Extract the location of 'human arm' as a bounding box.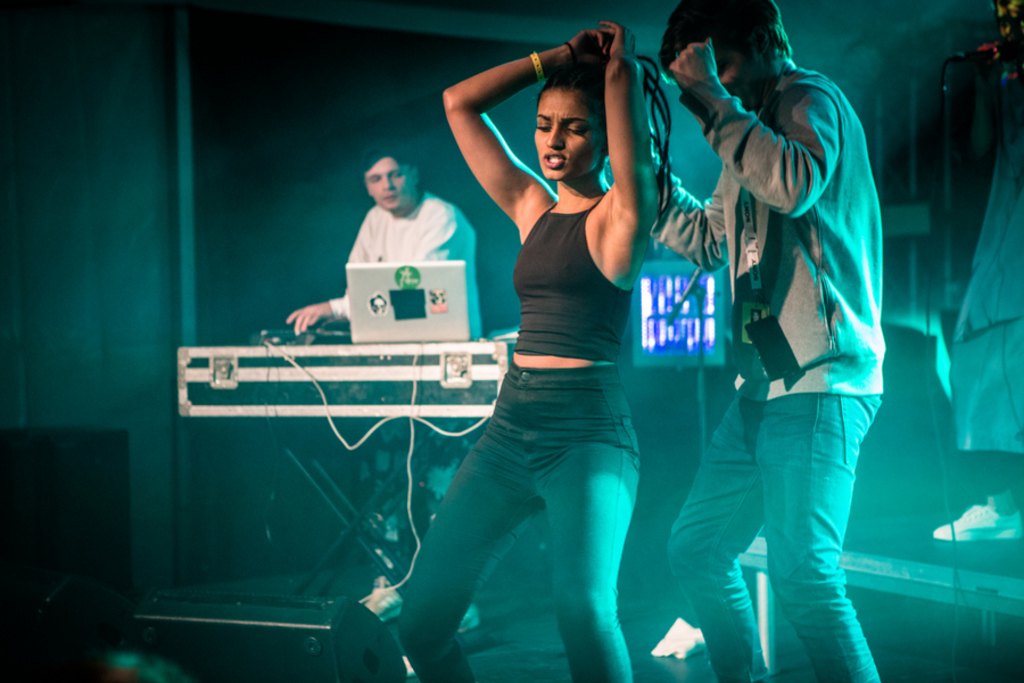
(x1=305, y1=206, x2=474, y2=326).
